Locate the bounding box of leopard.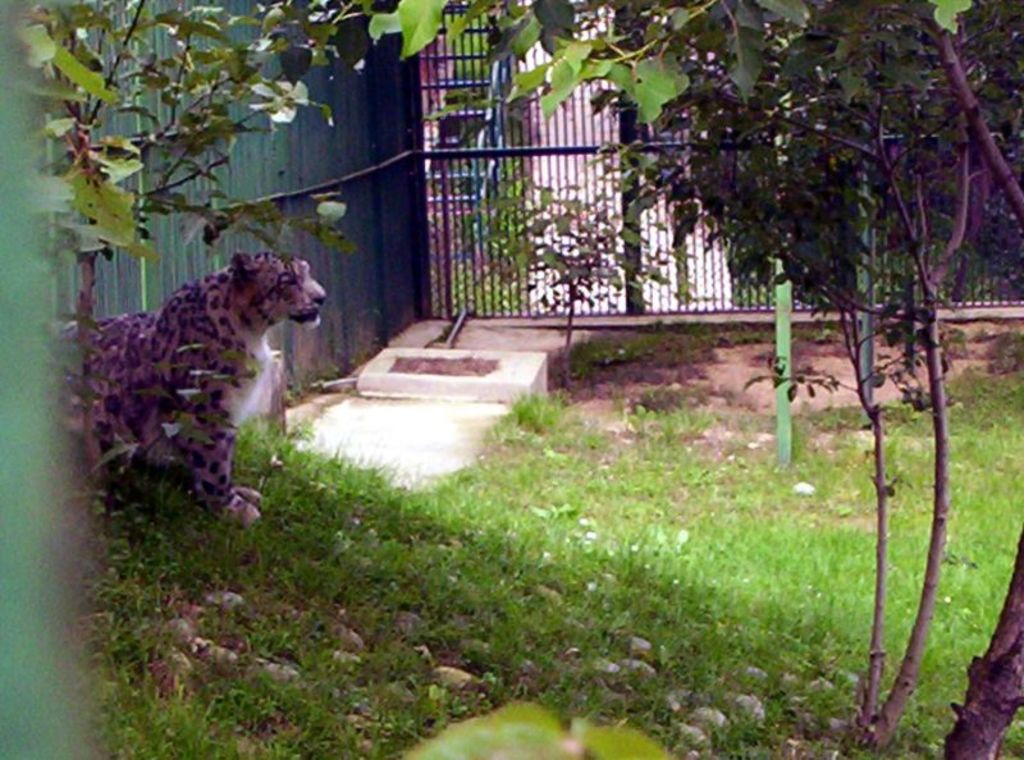
Bounding box: 56/255/324/516.
